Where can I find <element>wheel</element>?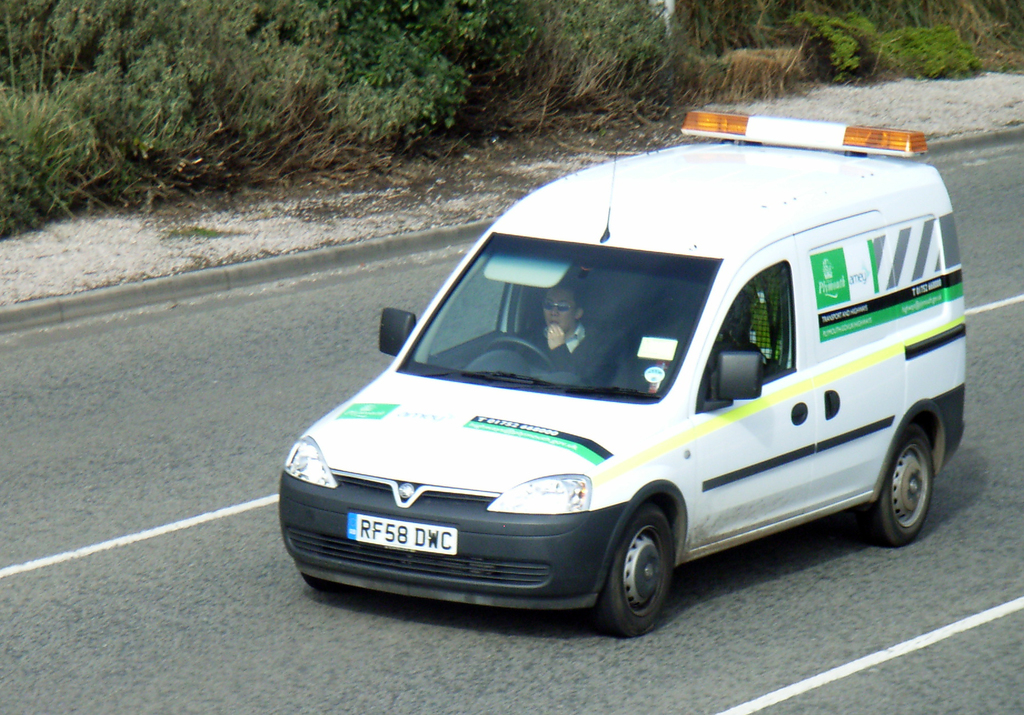
You can find it at 596:516:680:631.
